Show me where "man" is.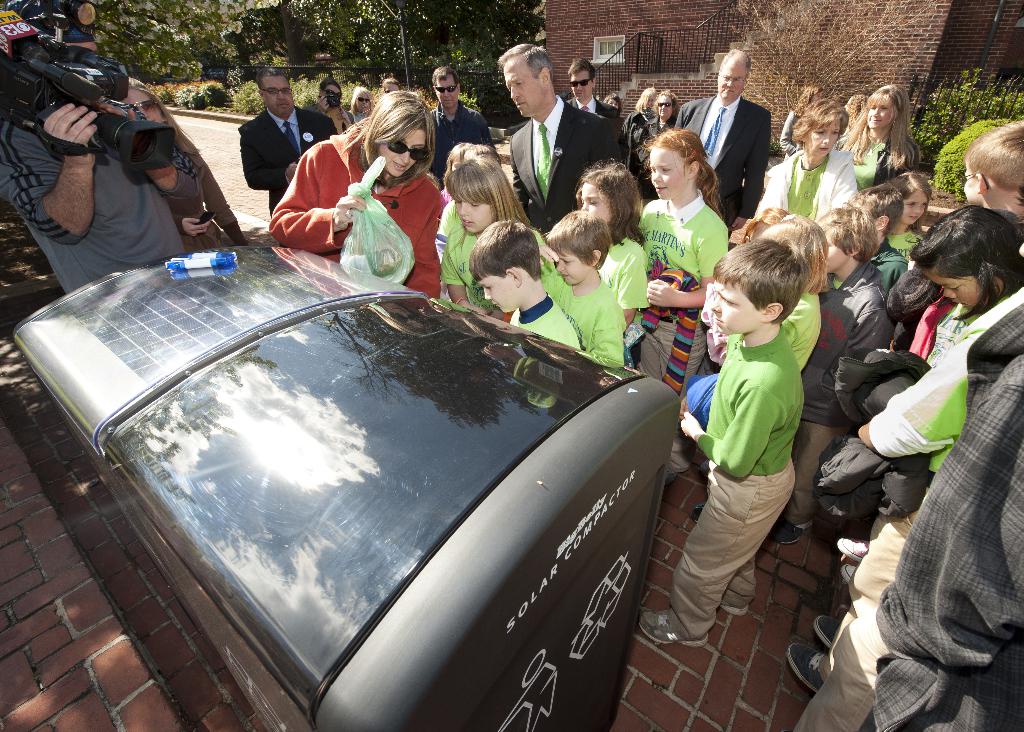
"man" is at locate(496, 42, 622, 235).
